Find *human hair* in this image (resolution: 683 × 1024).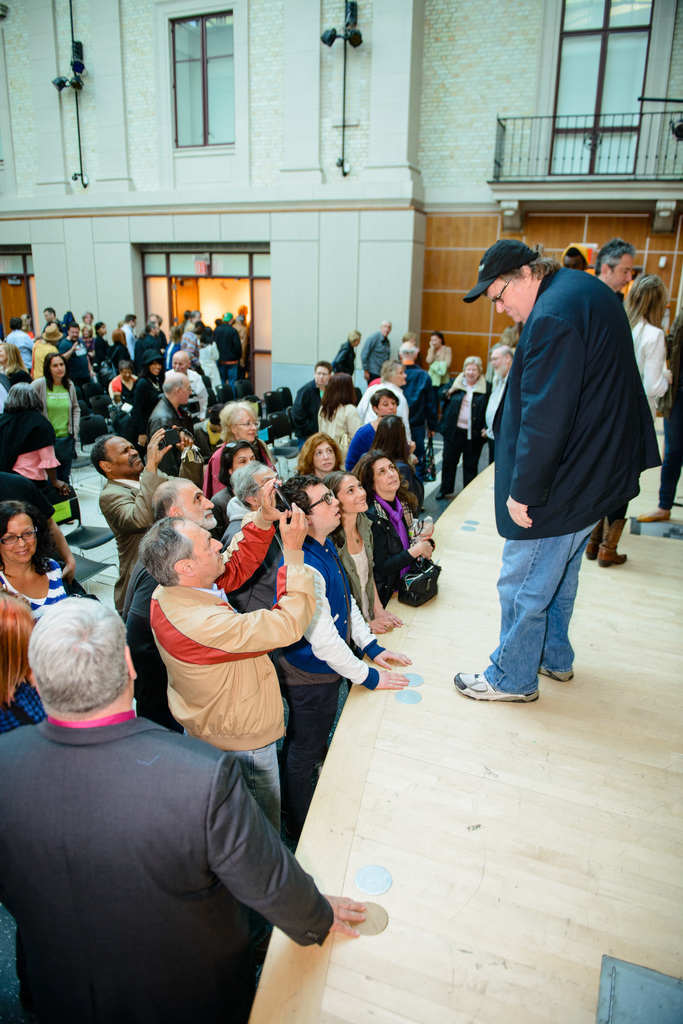
[x1=42, y1=350, x2=70, y2=392].
